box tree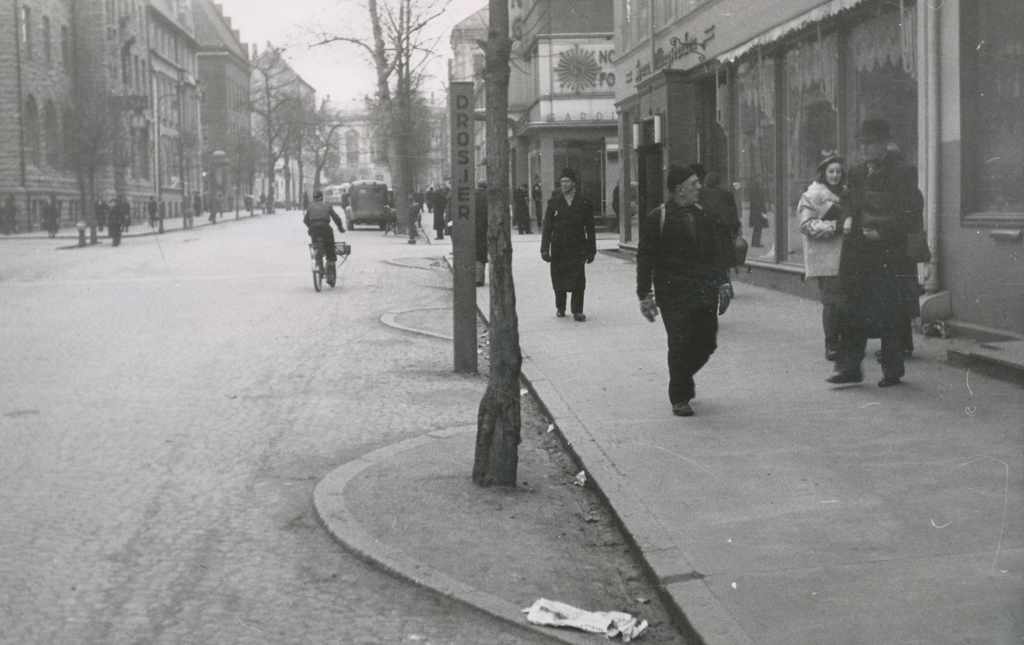
rect(231, 52, 327, 227)
